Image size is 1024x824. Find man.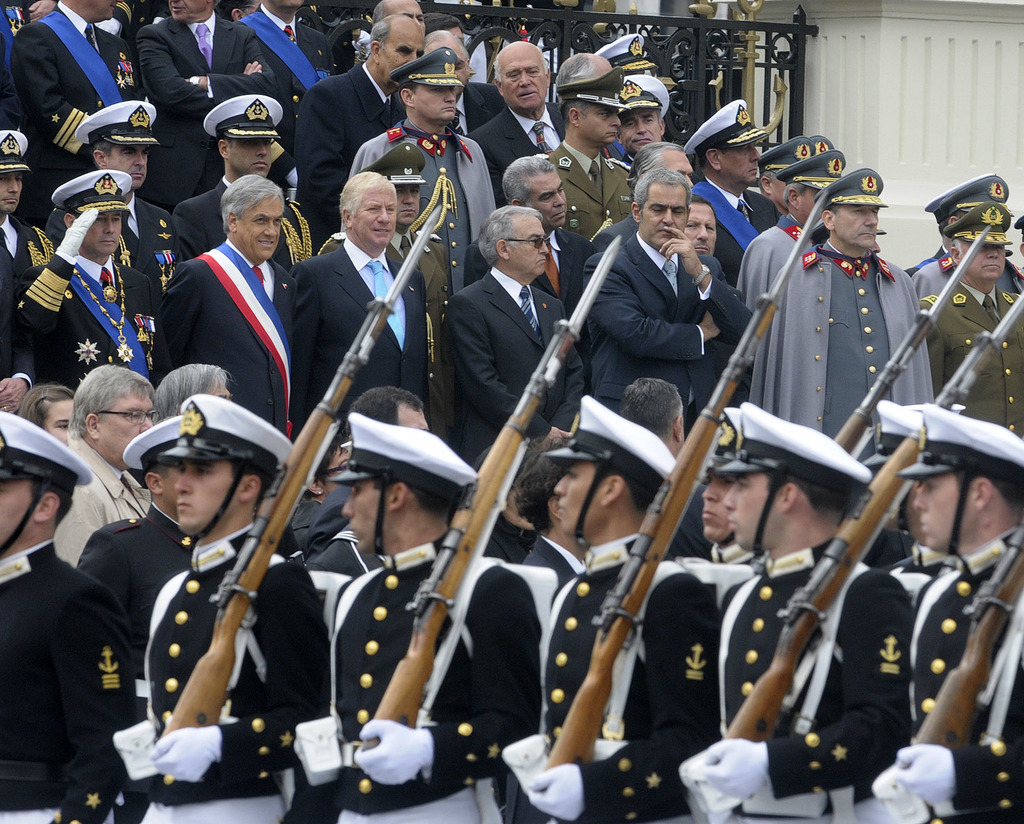
box(241, 0, 335, 103).
